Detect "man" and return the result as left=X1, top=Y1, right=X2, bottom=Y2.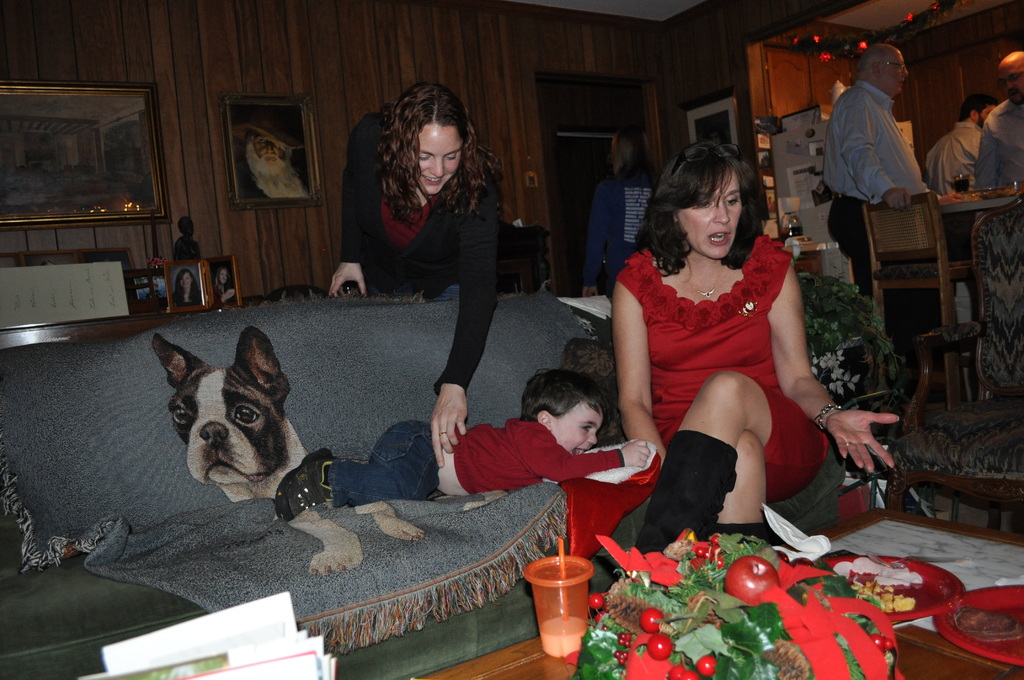
left=822, top=43, right=937, bottom=426.
